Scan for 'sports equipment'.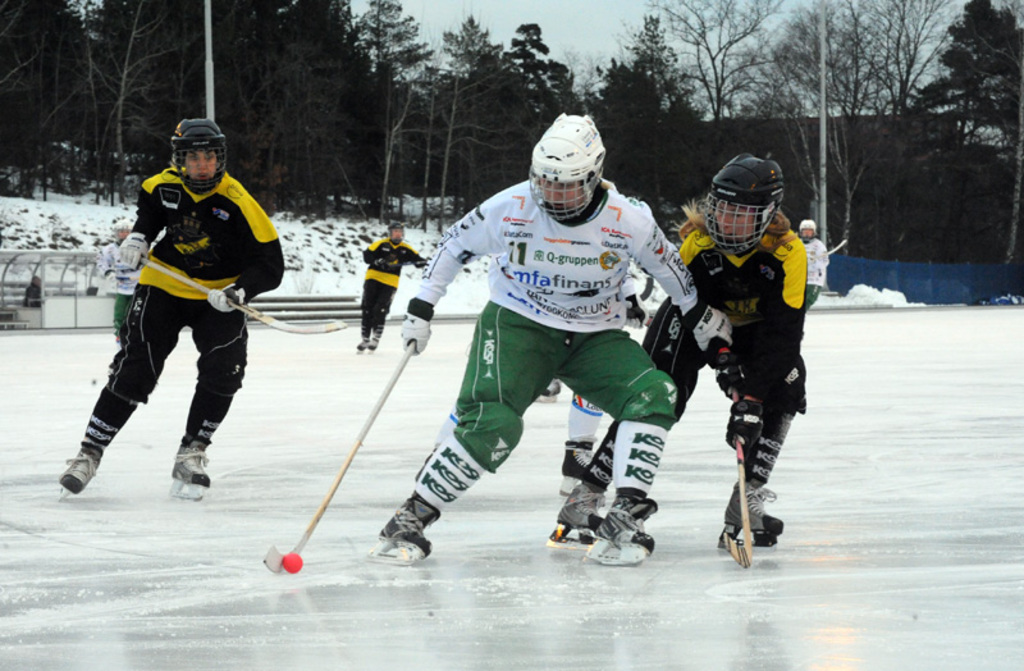
Scan result: BBox(398, 291, 433, 356).
